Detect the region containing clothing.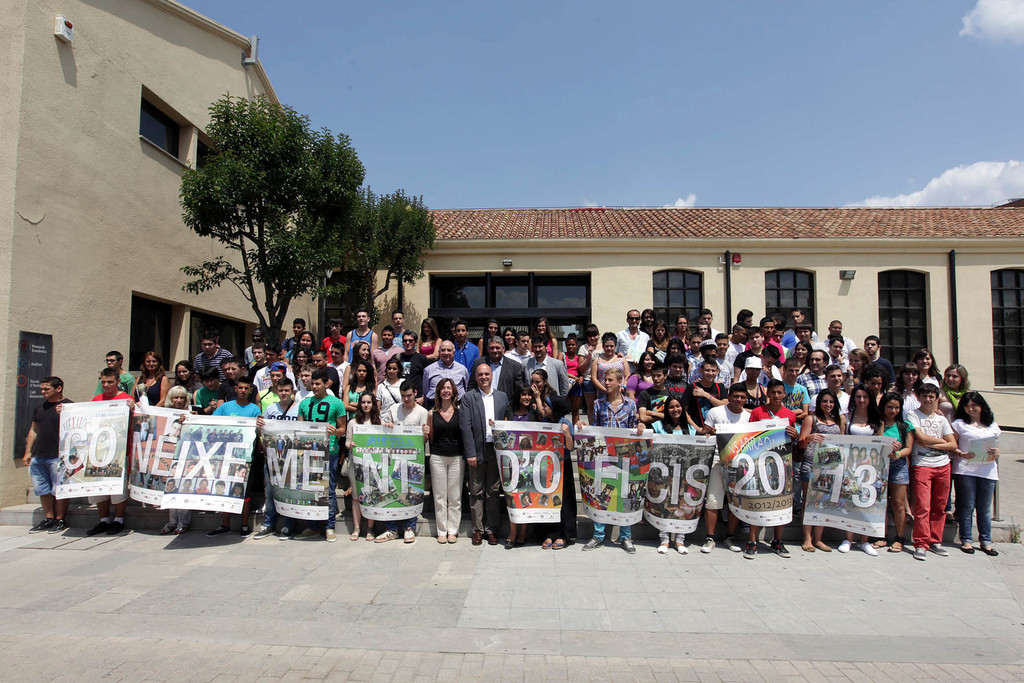
detection(587, 452, 592, 464).
